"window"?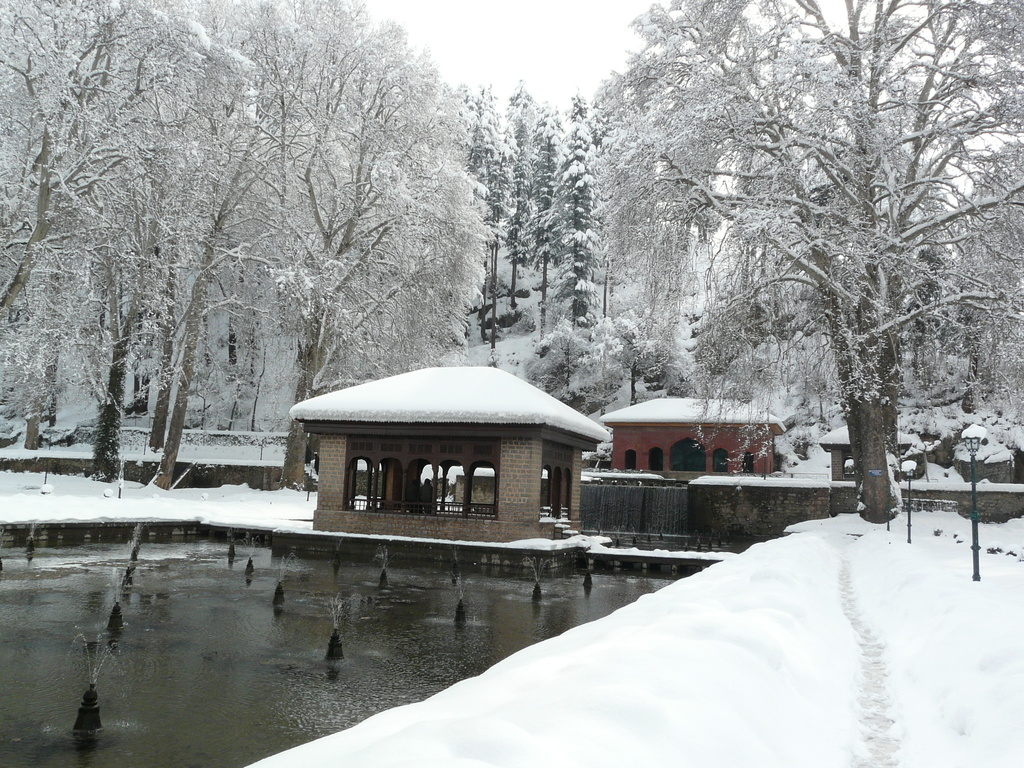
[625,448,636,474]
